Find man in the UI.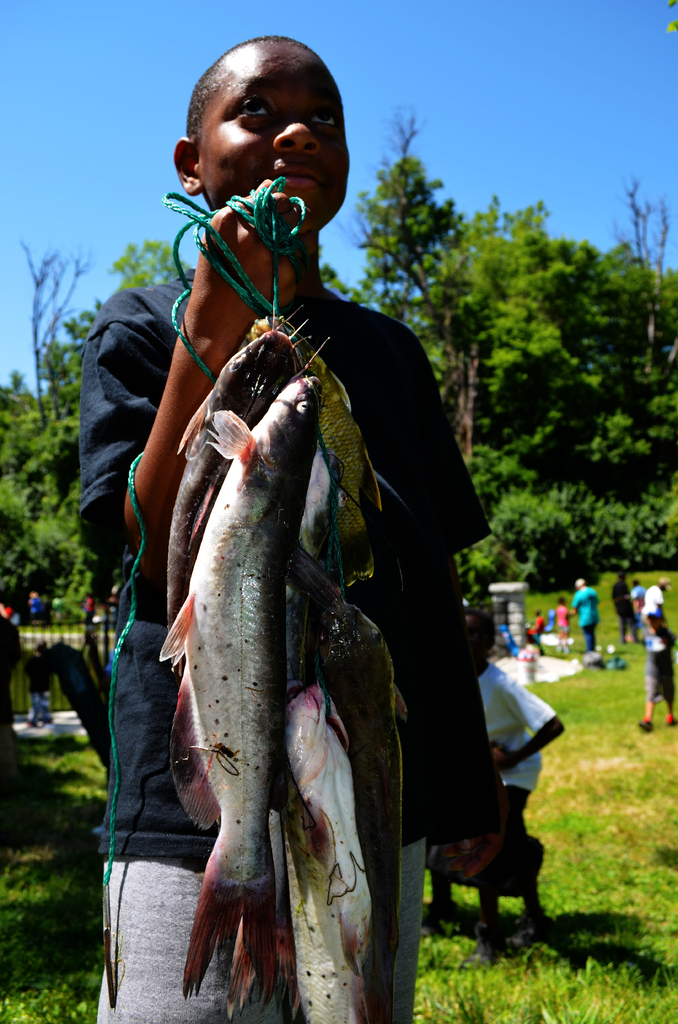
UI element at 572, 582, 602, 652.
